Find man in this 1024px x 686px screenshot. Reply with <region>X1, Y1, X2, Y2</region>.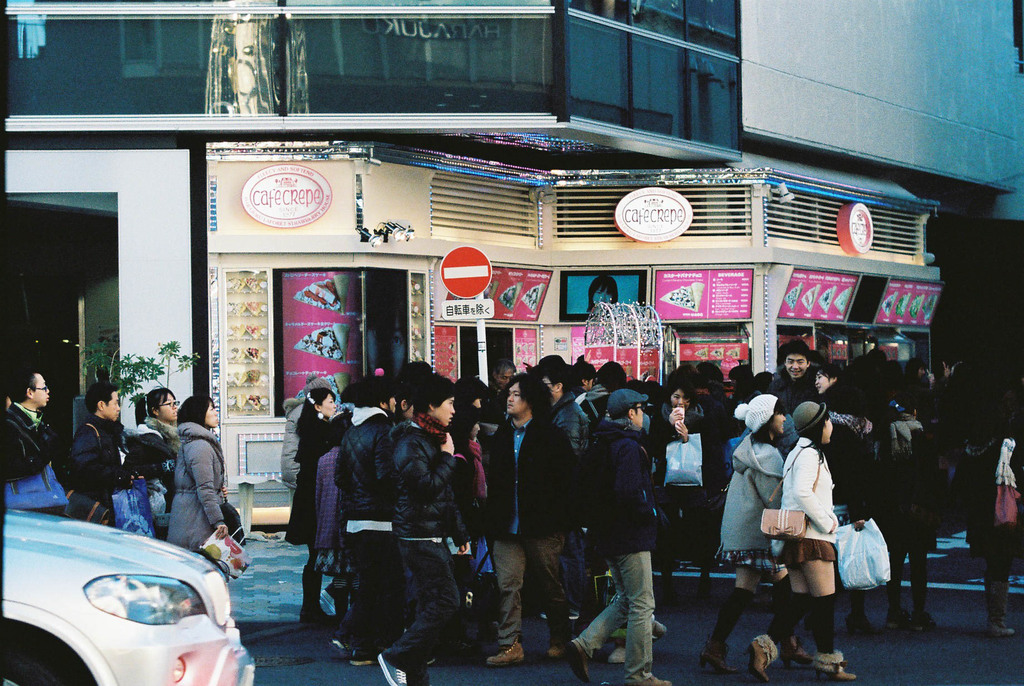
<region>329, 379, 404, 668</region>.
